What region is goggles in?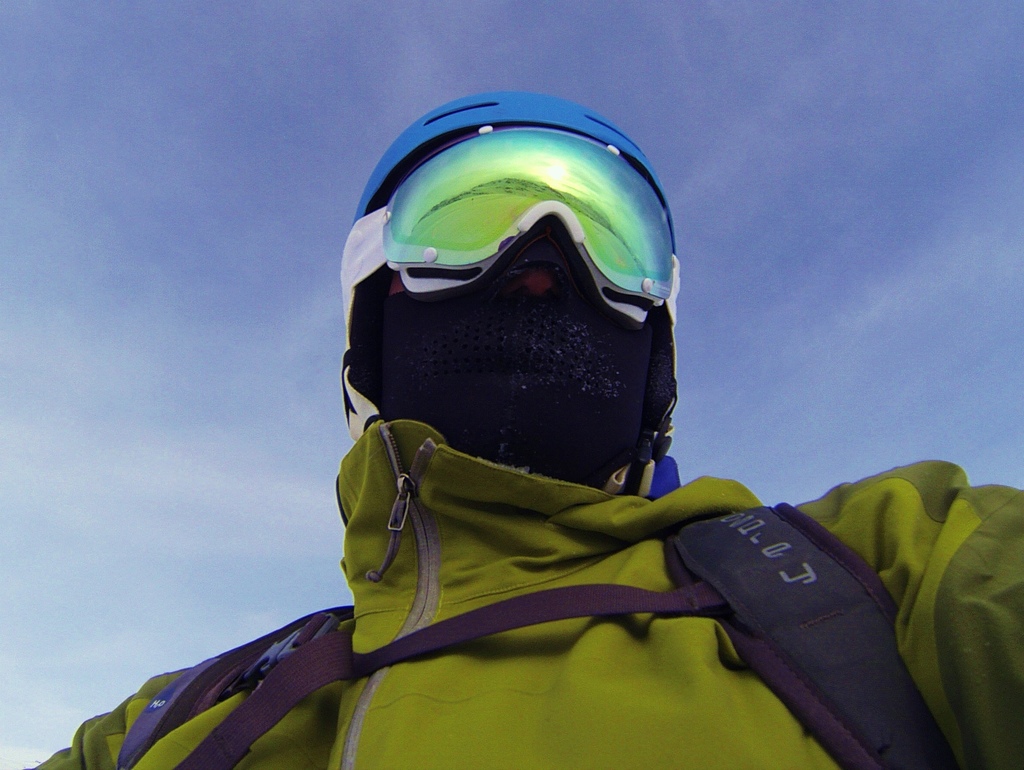
x1=361, y1=131, x2=686, y2=330.
